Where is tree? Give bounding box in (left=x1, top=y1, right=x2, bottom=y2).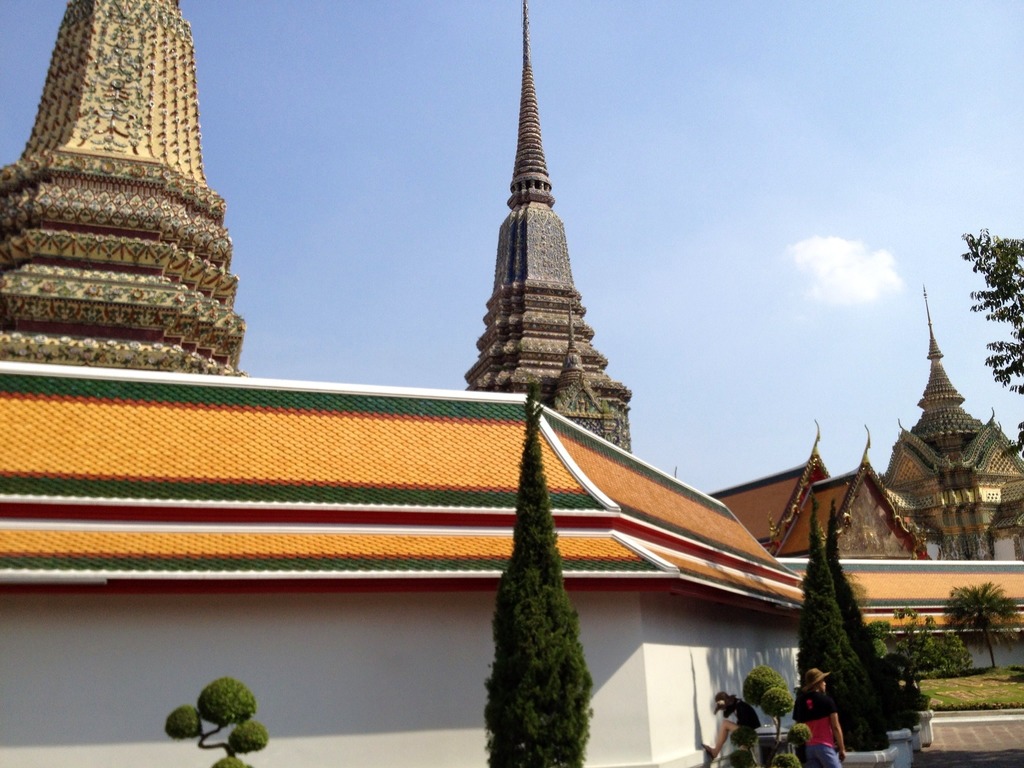
(left=725, top=647, right=819, bottom=767).
